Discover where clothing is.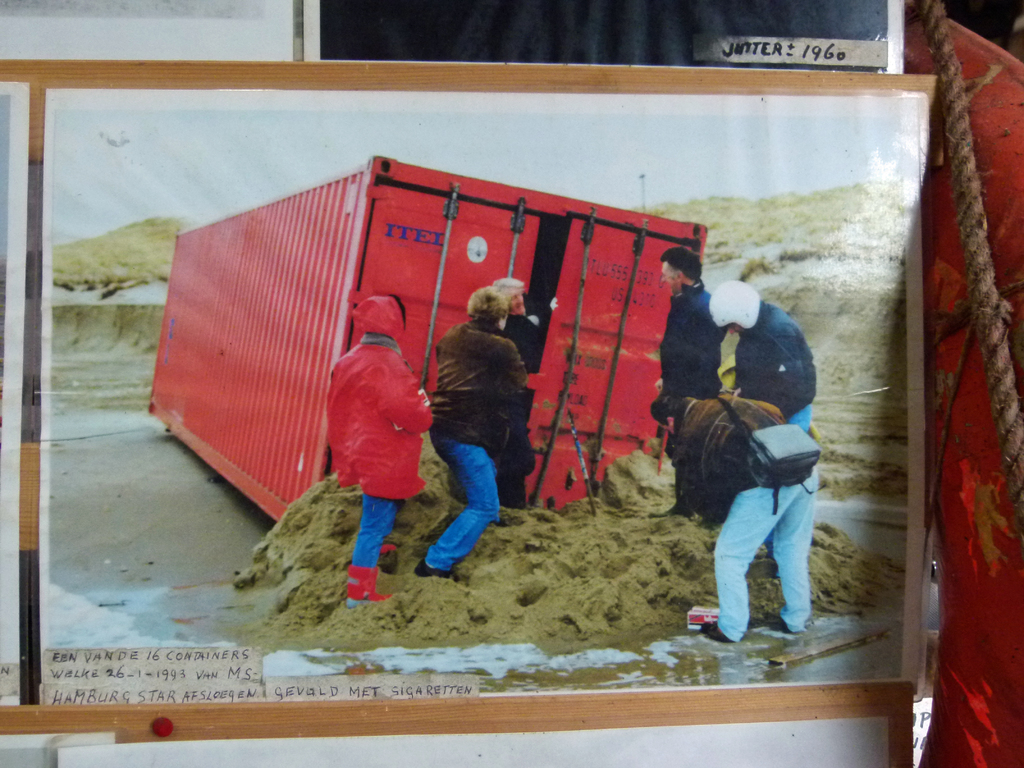
Discovered at [left=666, top=394, right=816, bottom=646].
